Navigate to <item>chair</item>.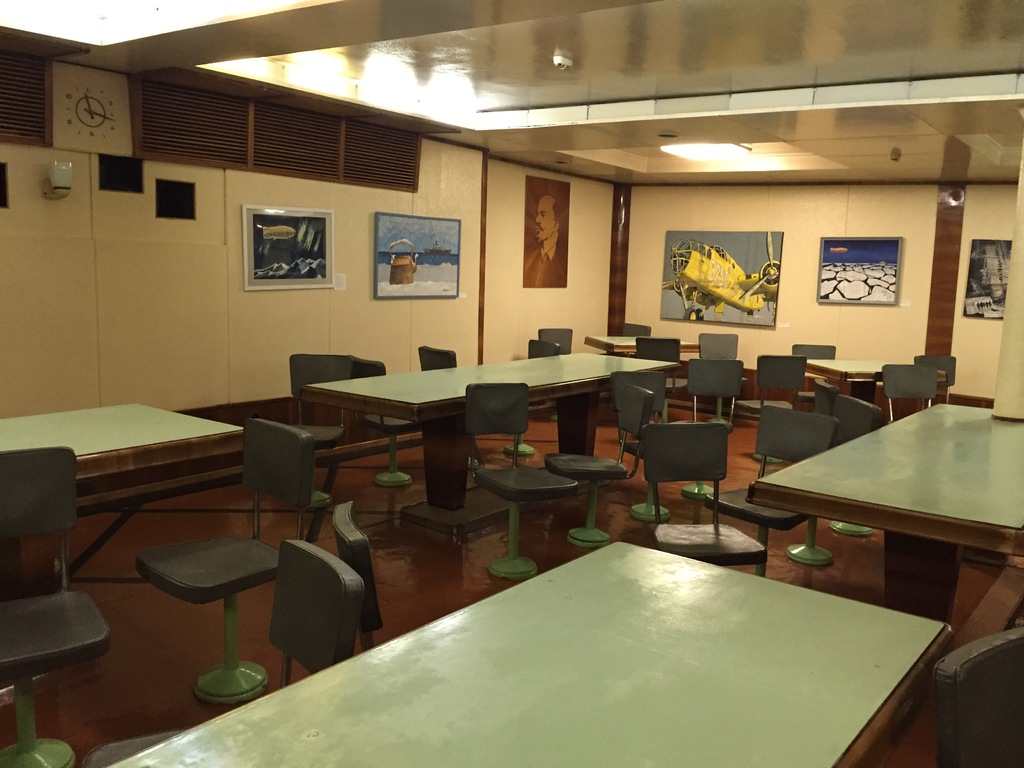
Navigation target: l=0, t=442, r=110, b=767.
